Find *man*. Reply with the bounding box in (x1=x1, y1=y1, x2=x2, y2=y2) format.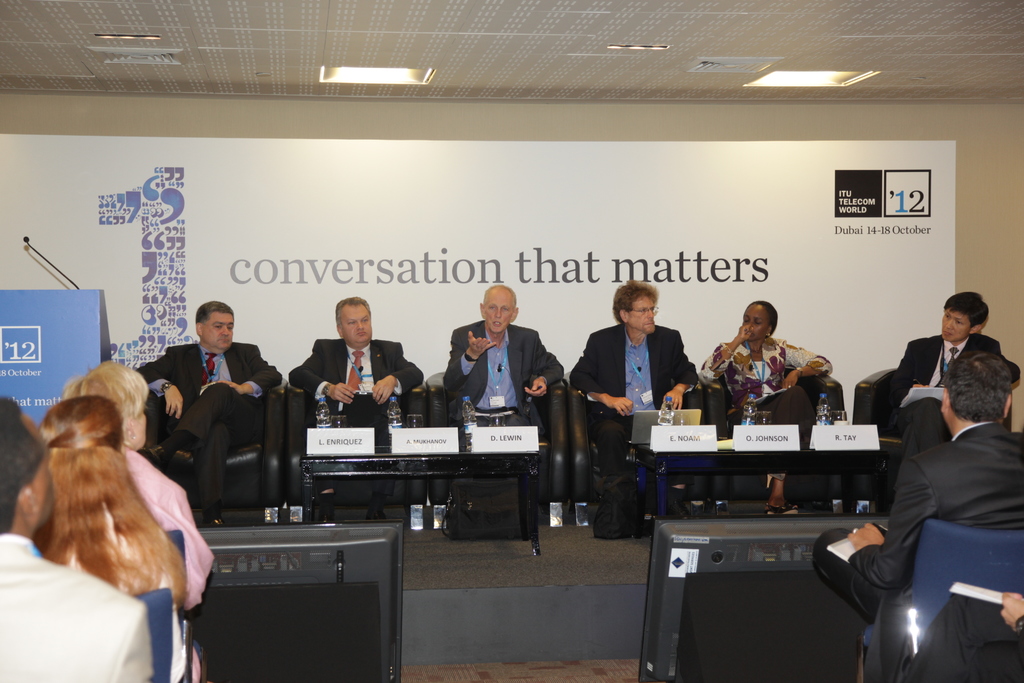
(x1=565, y1=279, x2=700, y2=484).
